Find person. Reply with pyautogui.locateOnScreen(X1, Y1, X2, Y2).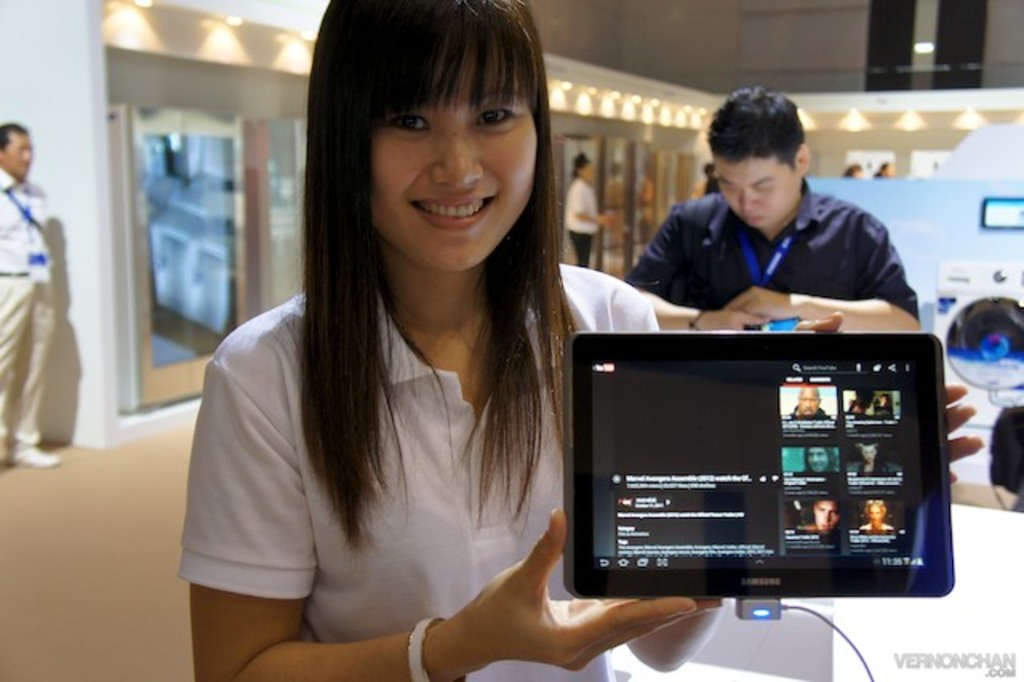
pyautogui.locateOnScreen(858, 439, 885, 472).
